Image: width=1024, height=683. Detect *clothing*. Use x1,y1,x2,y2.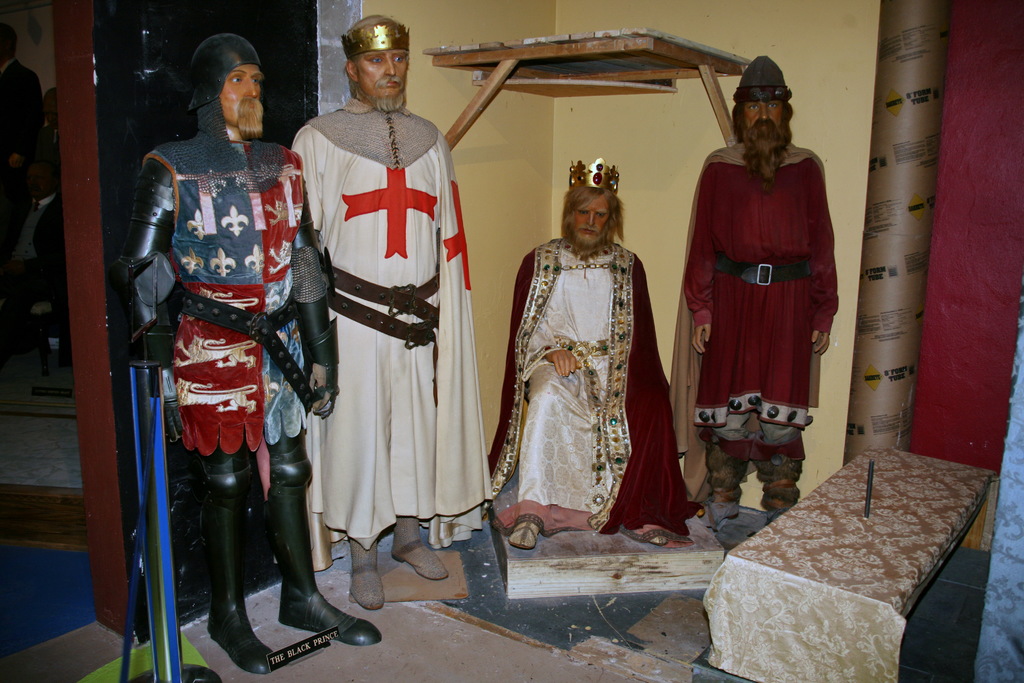
140,99,318,447.
